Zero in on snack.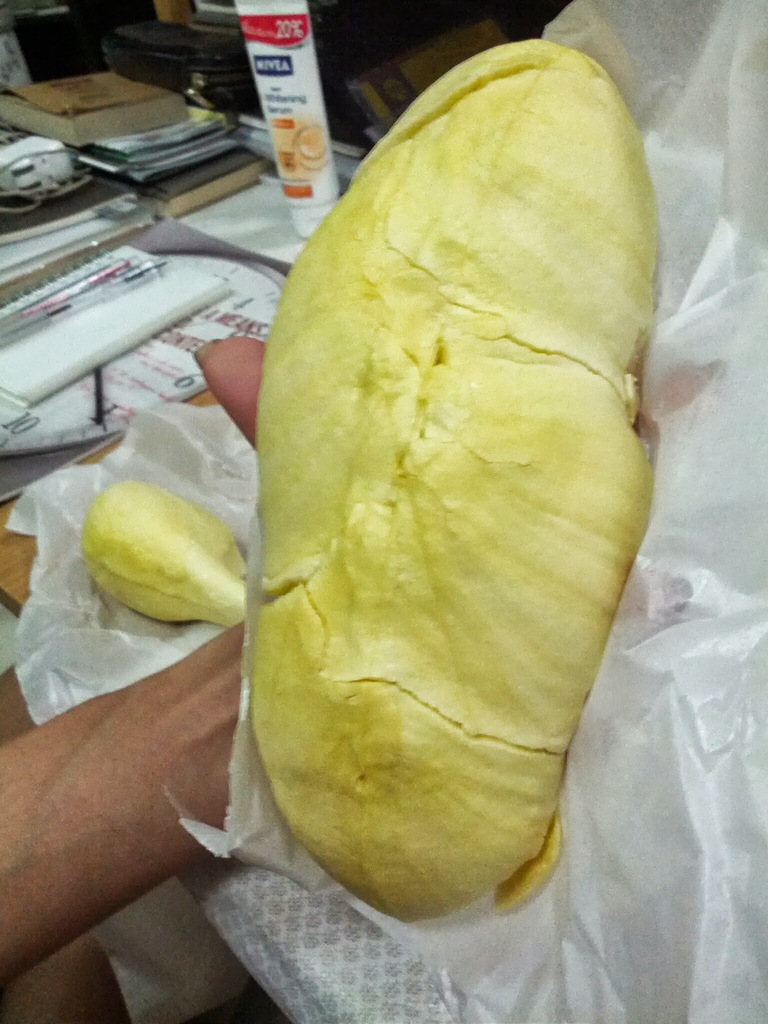
Zeroed in: (left=79, top=471, right=261, bottom=636).
